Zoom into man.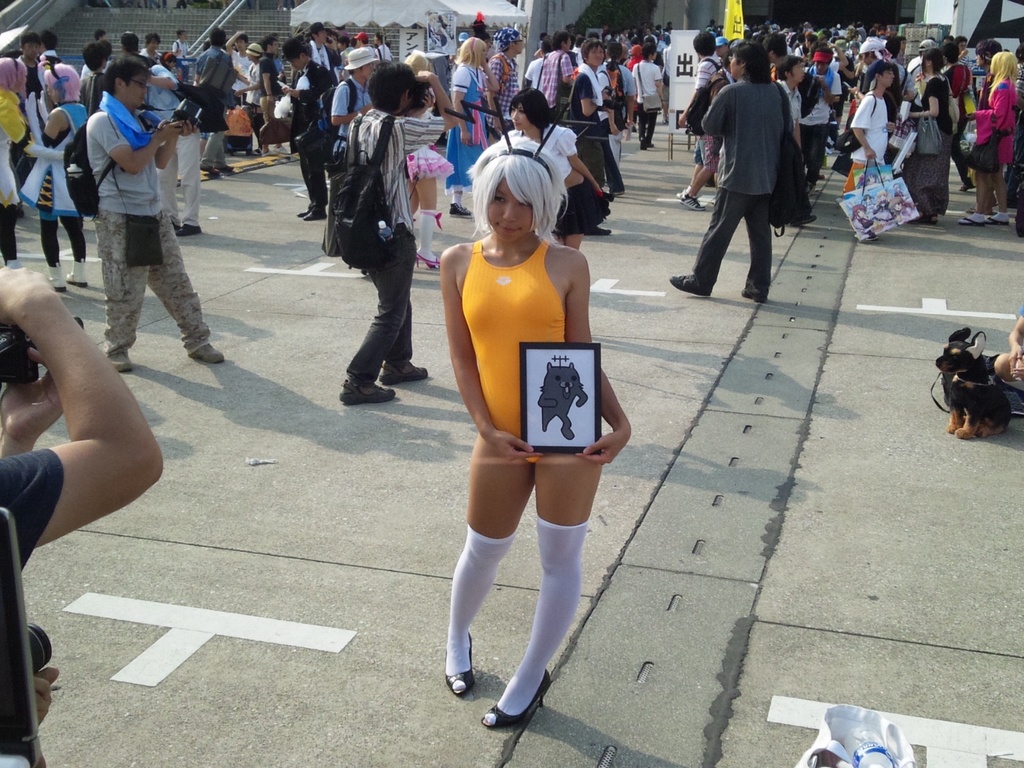
Zoom target: <bbox>490, 26, 518, 137</bbox>.
